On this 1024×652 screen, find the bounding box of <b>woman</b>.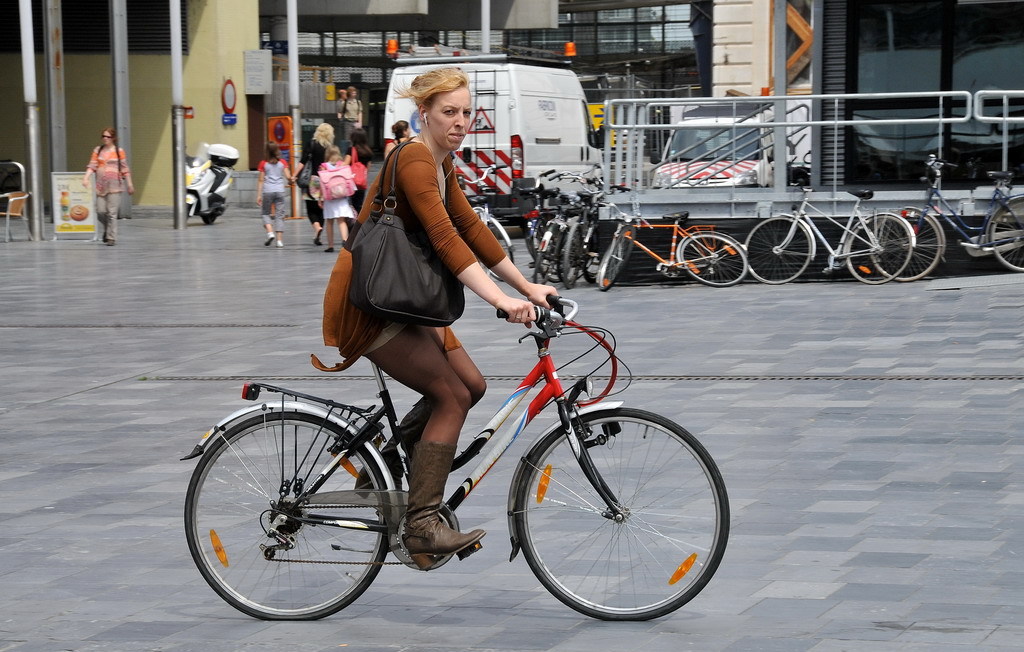
Bounding box: pyautogui.locateOnScreen(85, 128, 132, 244).
